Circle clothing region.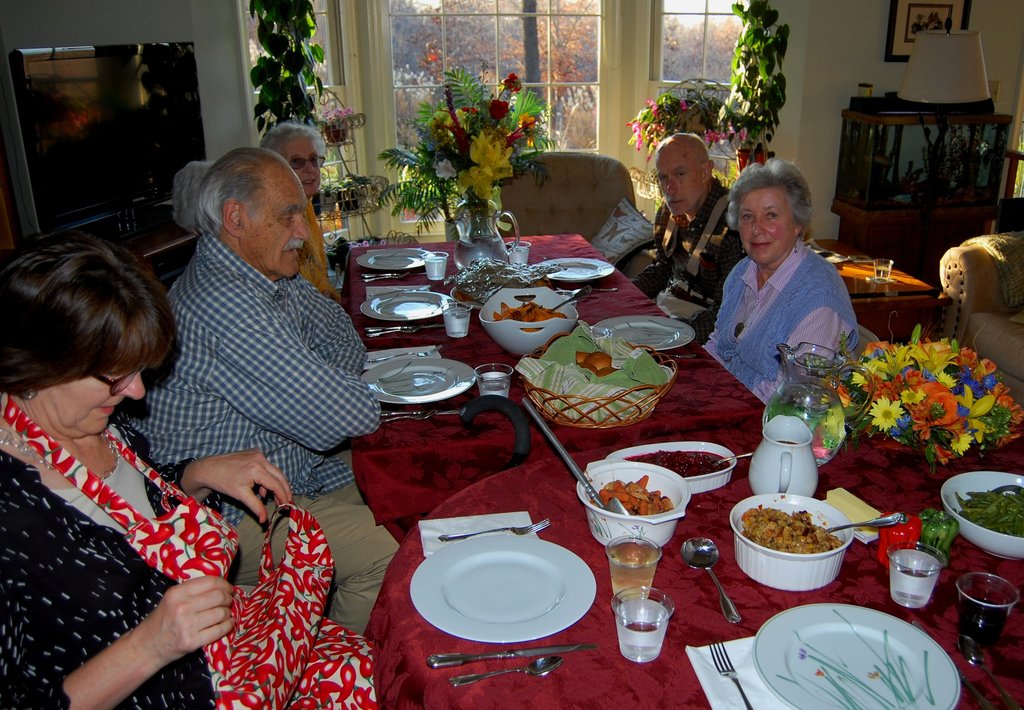
Region: <bbox>628, 172, 755, 335</bbox>.
